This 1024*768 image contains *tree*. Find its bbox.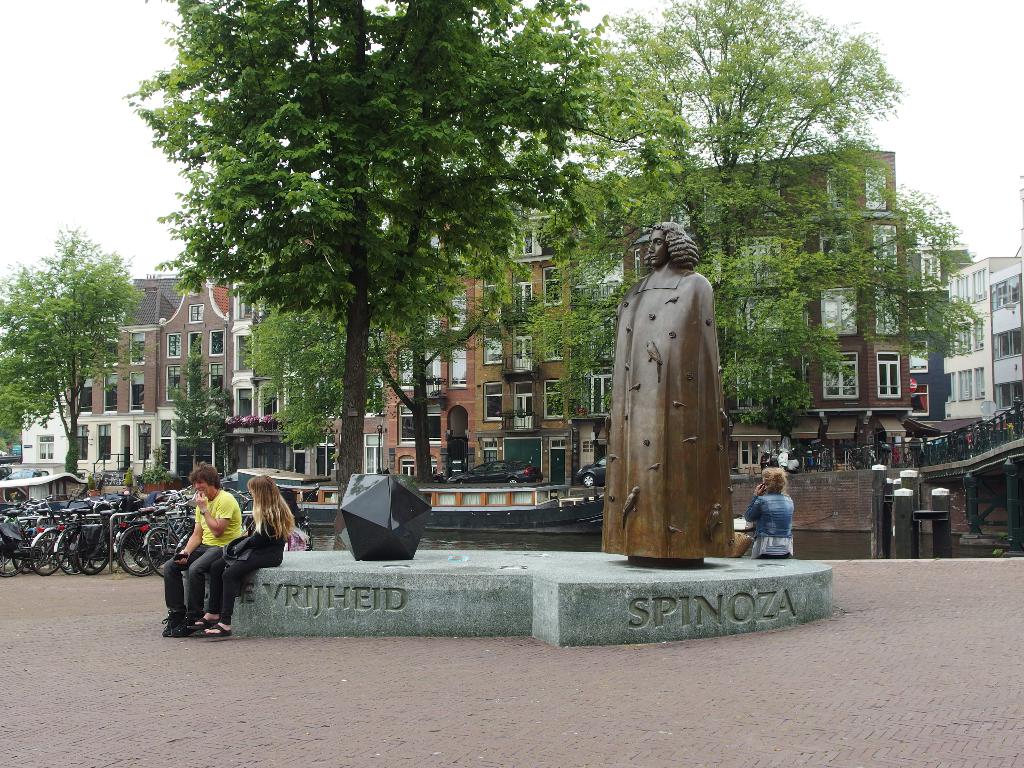
<region>18, 209, 128, 463</region>.
